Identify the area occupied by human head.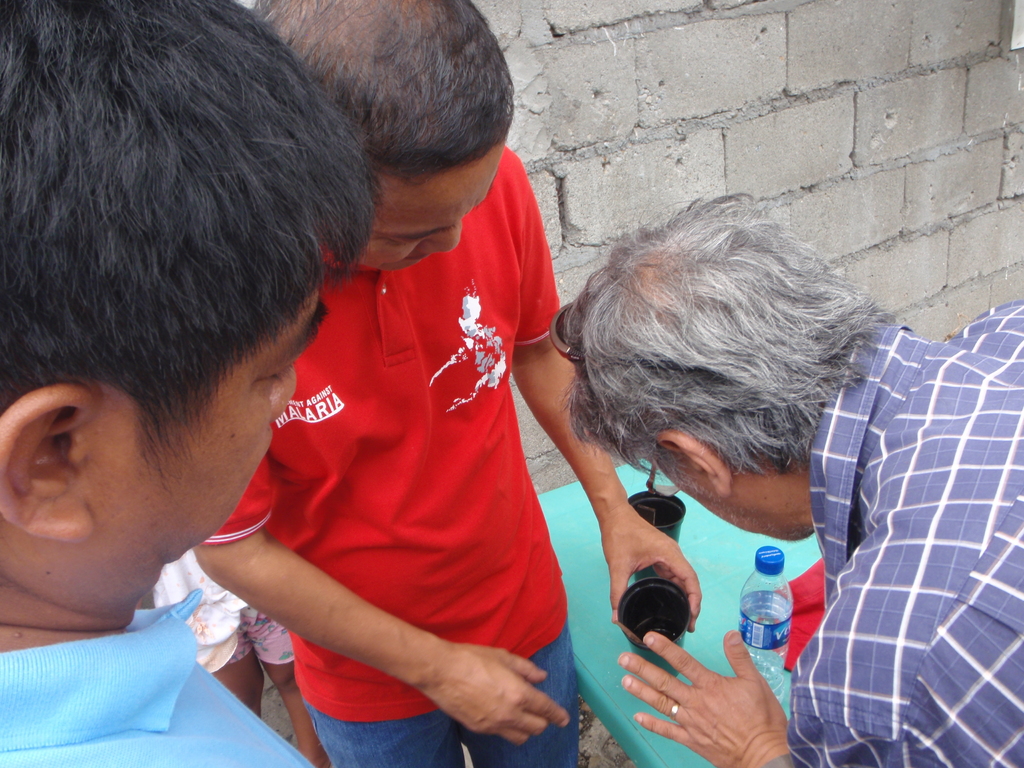
Area: x1=255, y1=0, x2=518, y2=277.
